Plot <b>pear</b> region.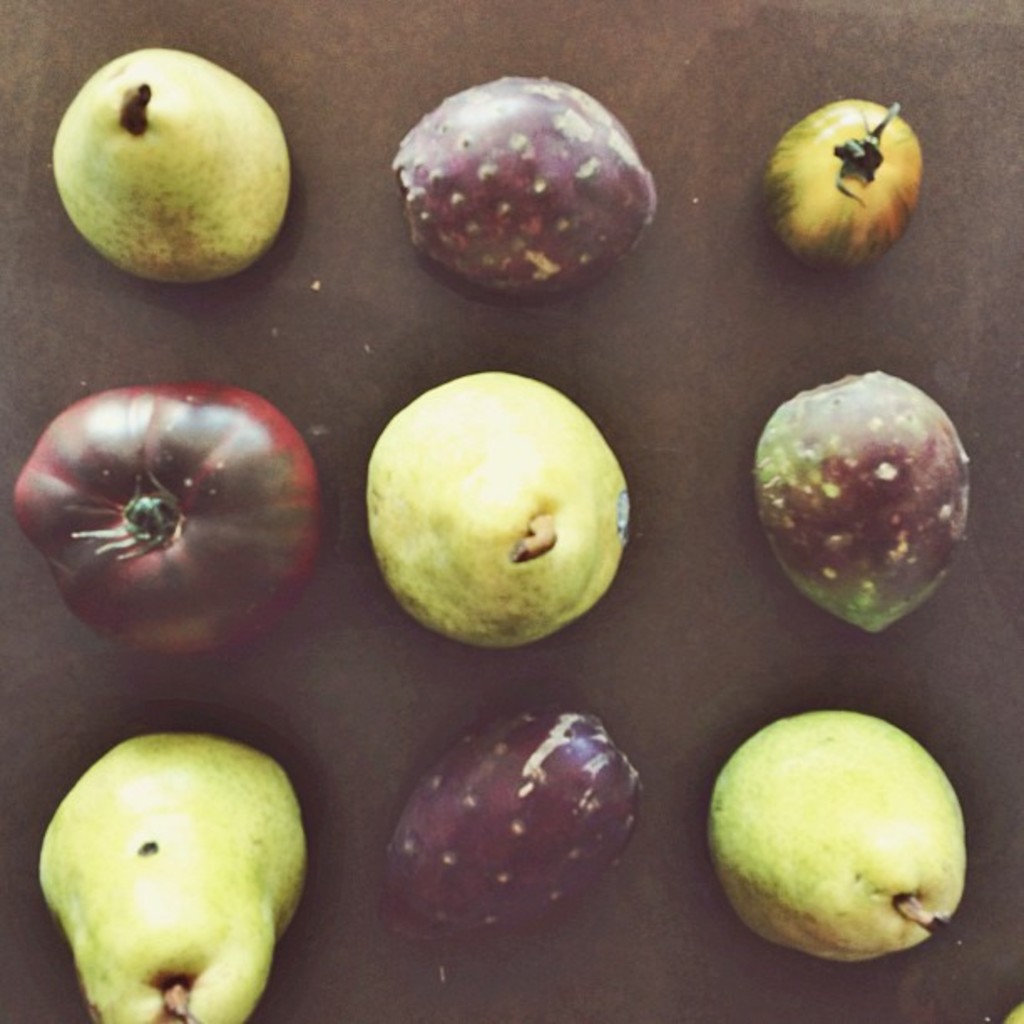
Plotted at 366 371 632 646.
